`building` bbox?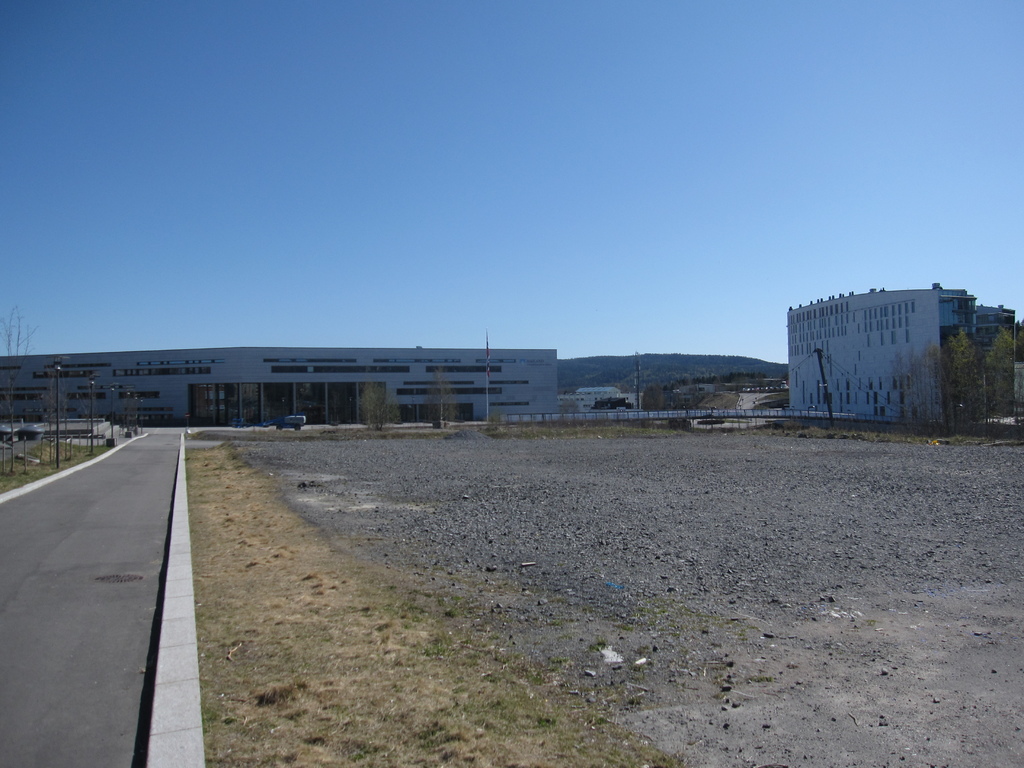
<region>786, 282, 1016, 435</region>
